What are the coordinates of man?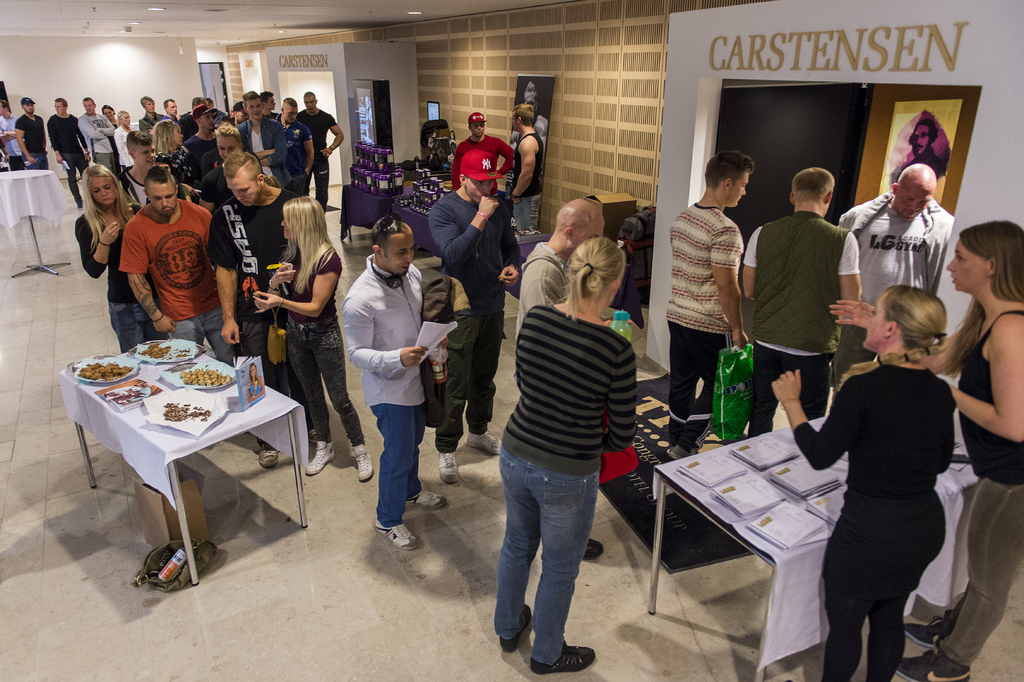
(12,97,53,170).
